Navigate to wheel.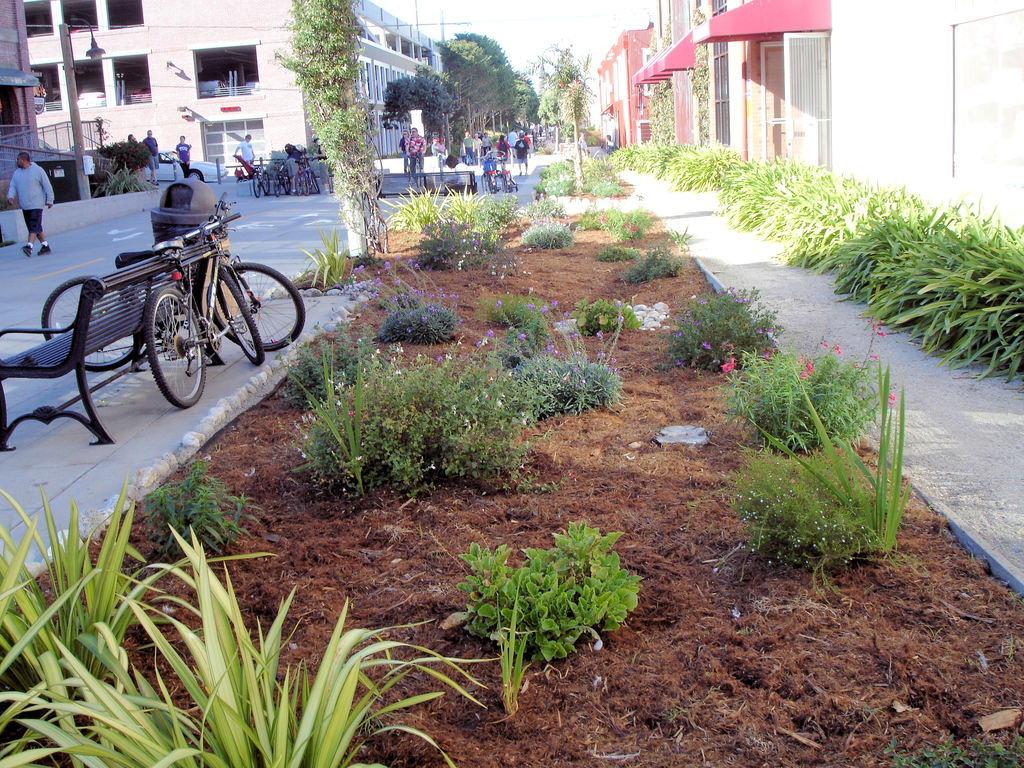
Navigation target: rect(147, 290, 209, 415).
